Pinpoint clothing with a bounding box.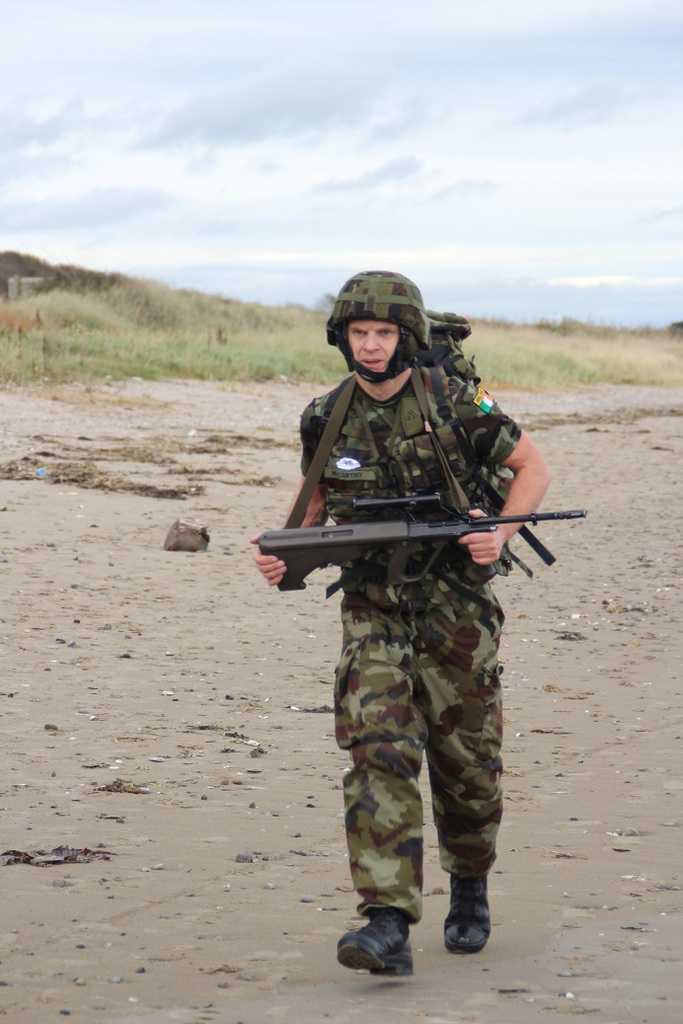
left=287, top=412, right=545, bottom=916.
